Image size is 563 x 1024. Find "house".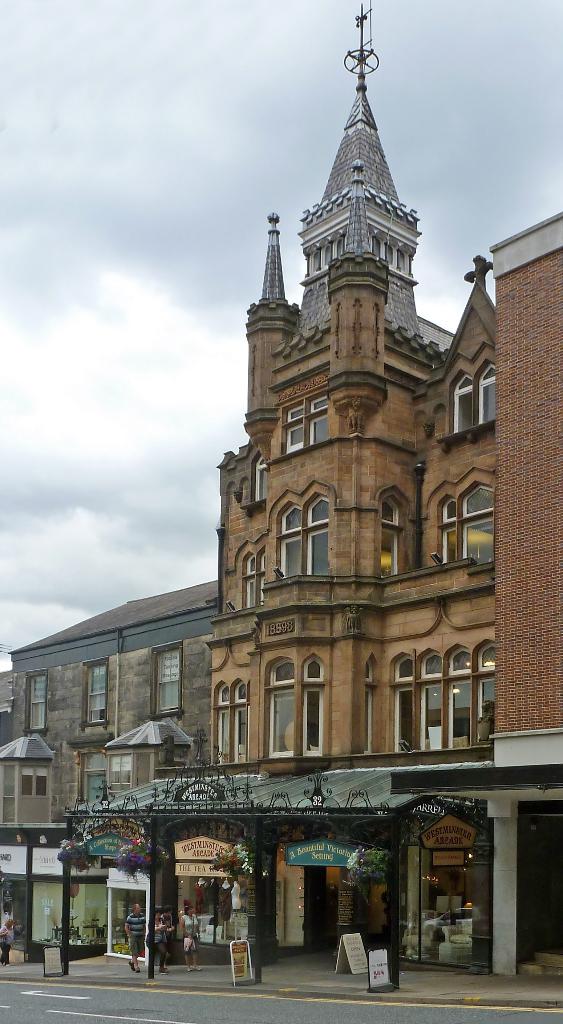
box=[0, 570, 230, 955].
